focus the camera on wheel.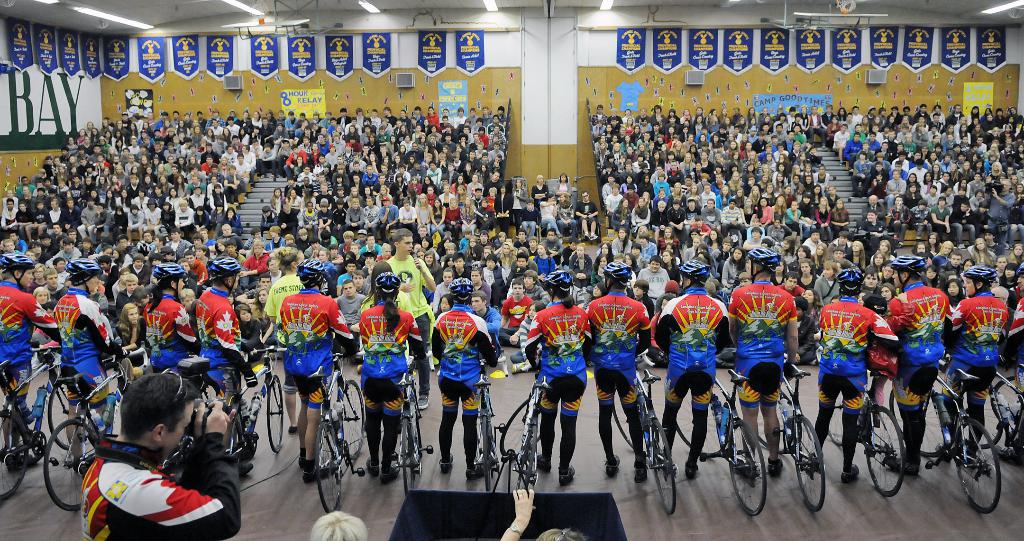
Focus region: {"x1": 476, "y1": 411, "x2": 503, "y2": 490}.
